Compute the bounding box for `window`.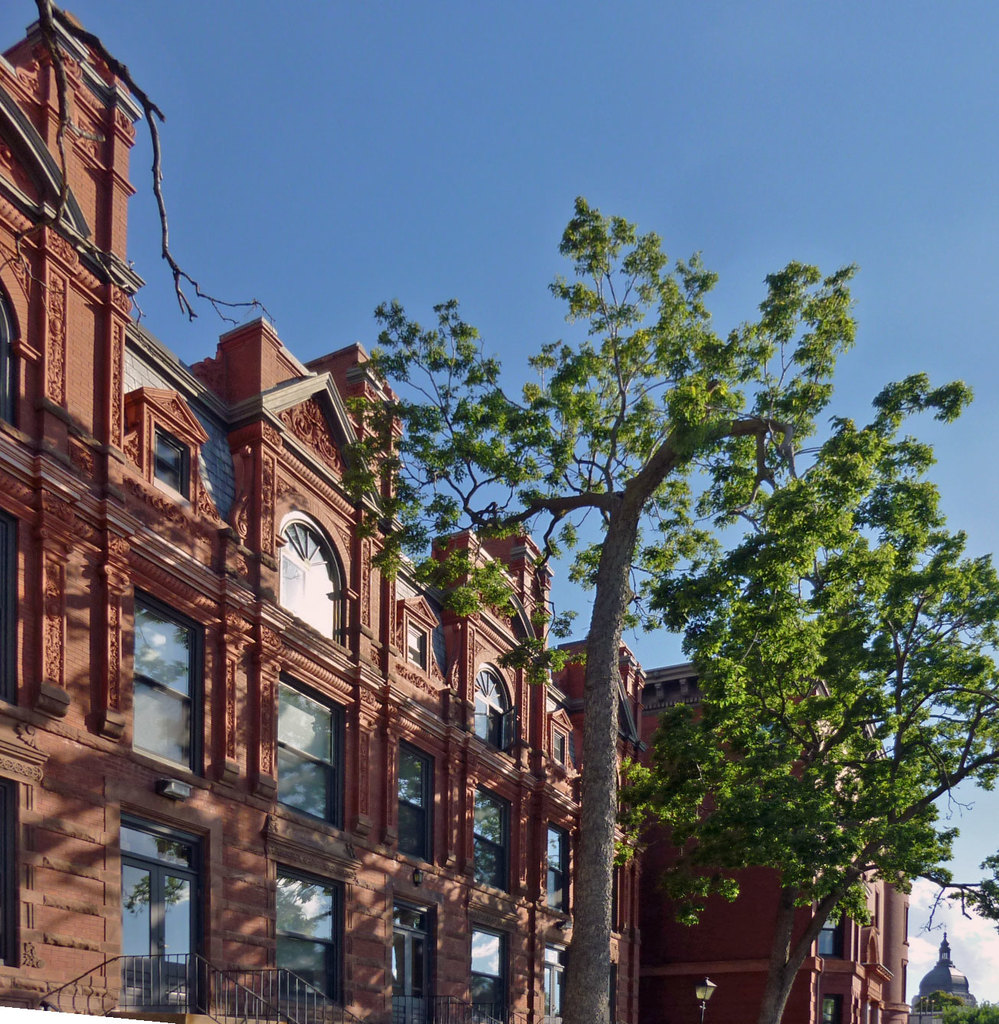
541 820 567 910.
